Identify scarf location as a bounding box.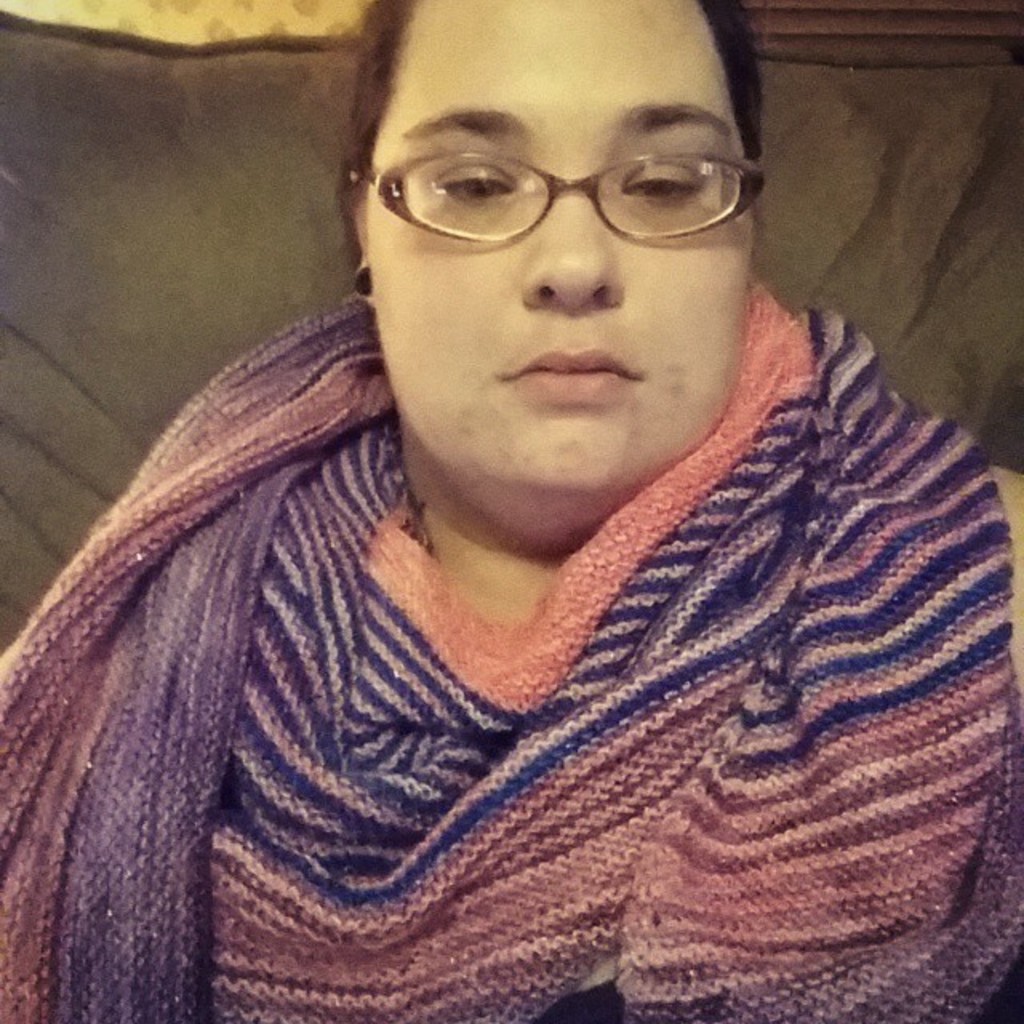
bbox=(0, 296, 1022, 1022).
